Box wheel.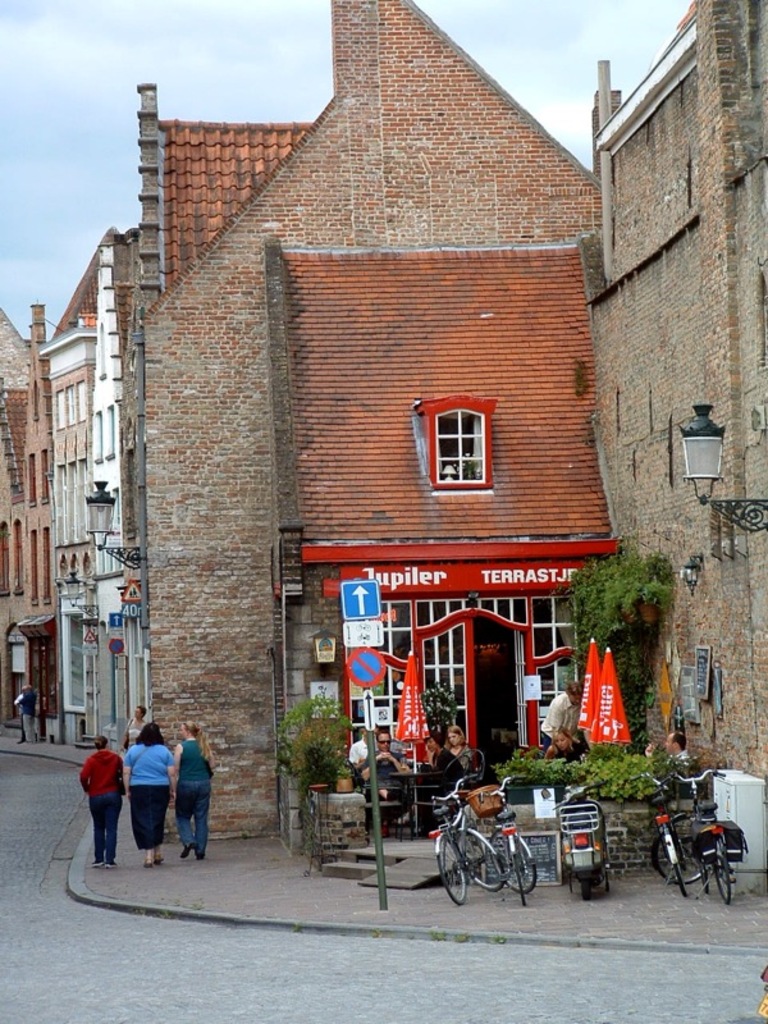
bbox(457, 832, 504, 891).
